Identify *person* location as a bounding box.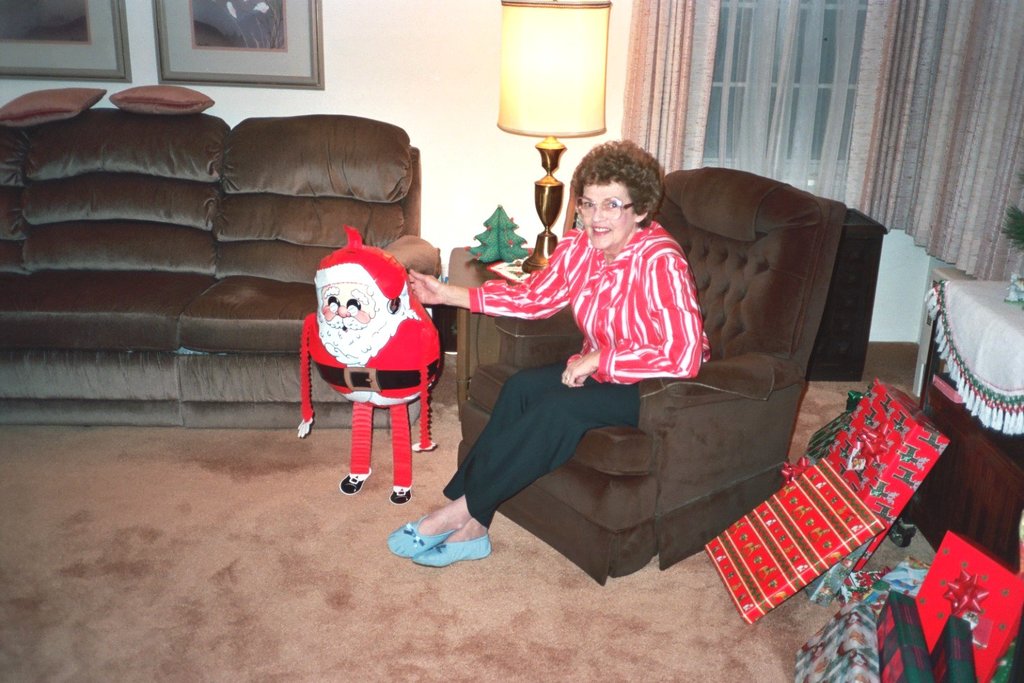
rect(391, 139, 713, 563).
